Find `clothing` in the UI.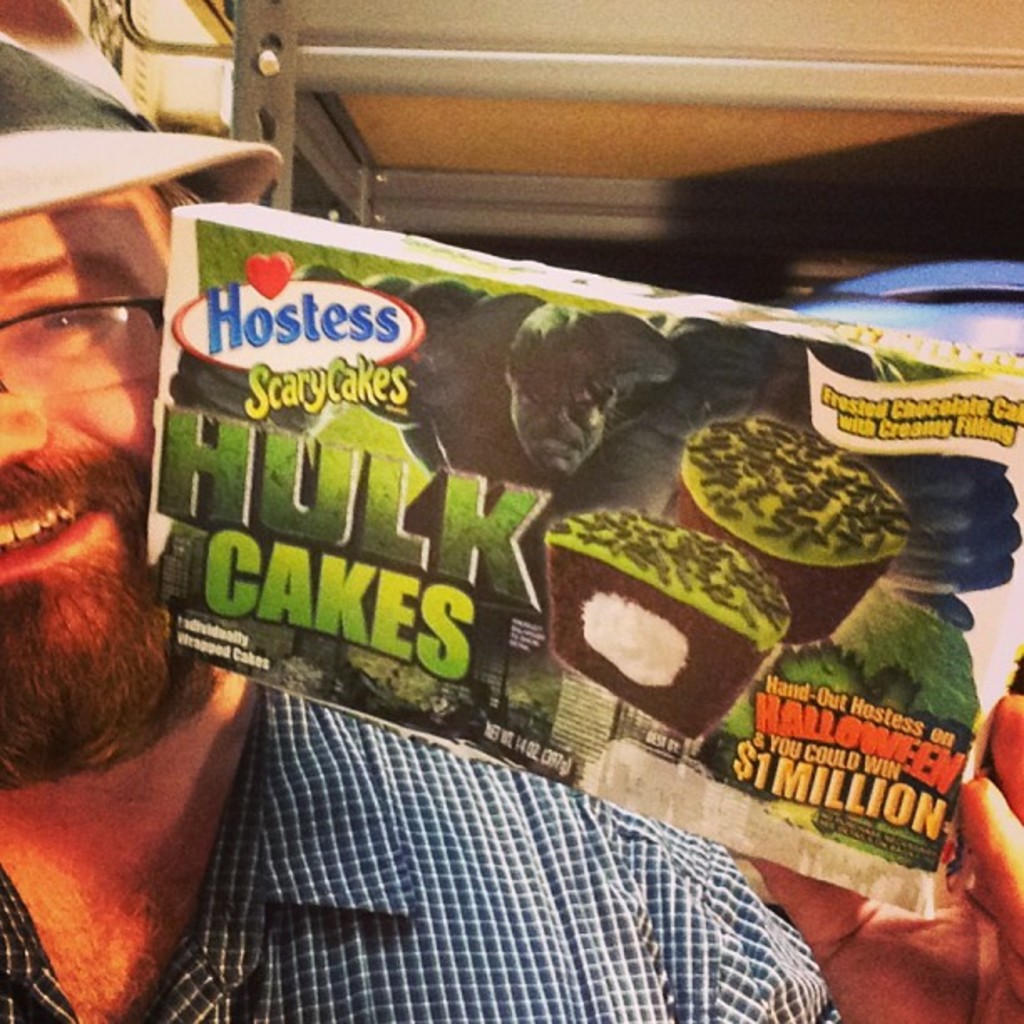
UI element at [0,684,840,1022].
